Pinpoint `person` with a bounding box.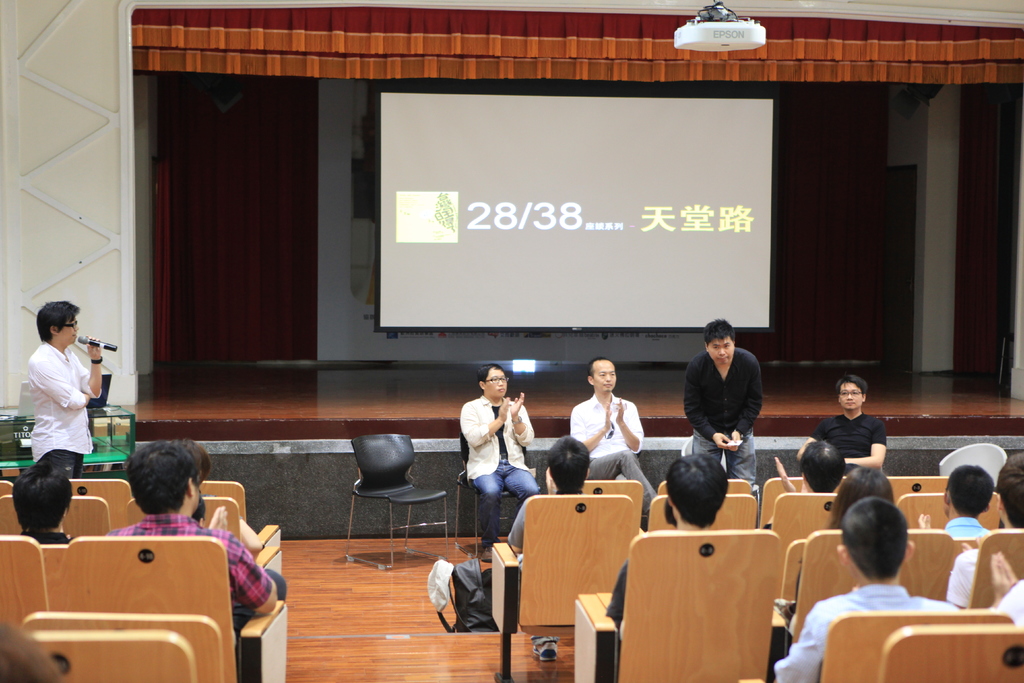
(left=100, top=427, right=289, bottom=634).
